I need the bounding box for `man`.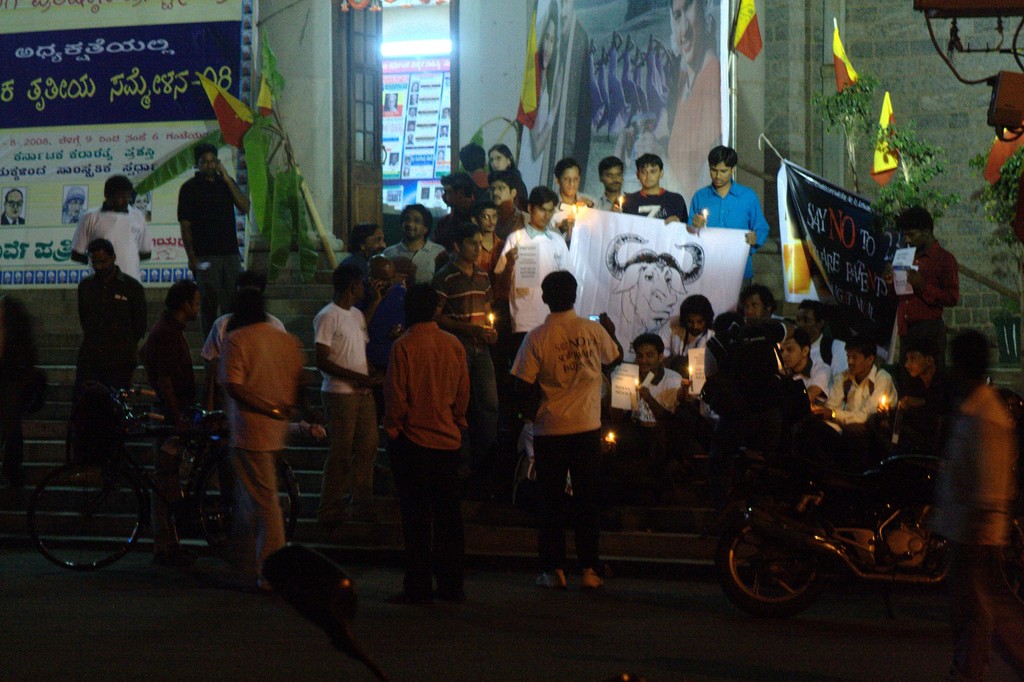
Here it is: (left=885, top=207, right=963, bottom=345).
